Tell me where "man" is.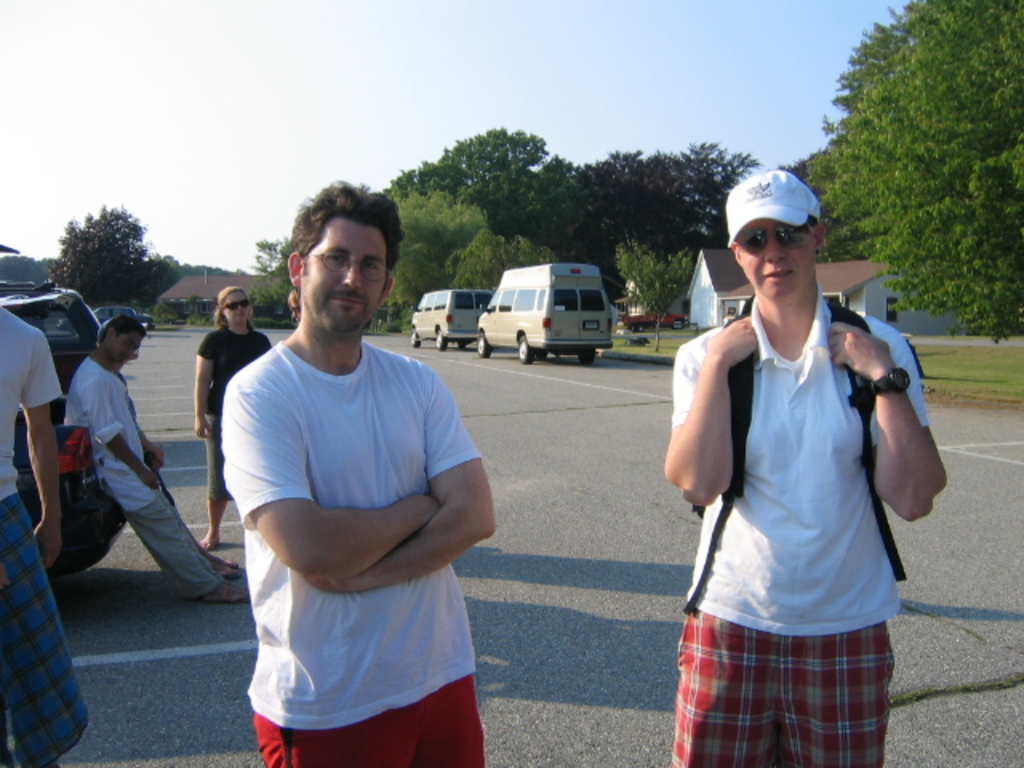
"man" is at detection(219, 179, 496, 766).
